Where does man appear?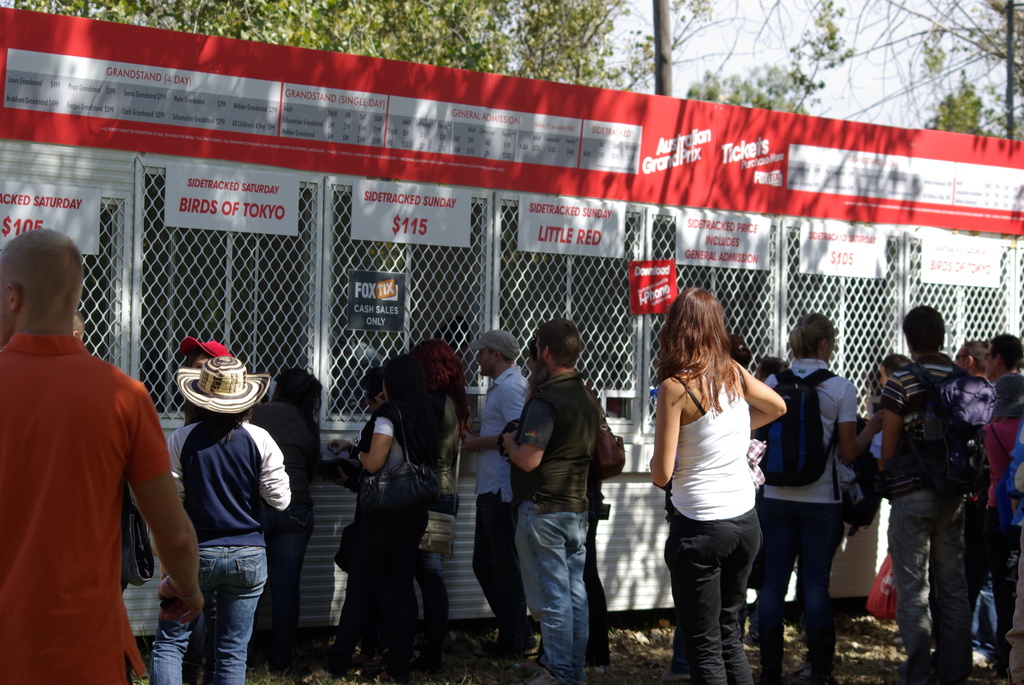
Appears at left=189, top=342, right=237, bottom=658.
